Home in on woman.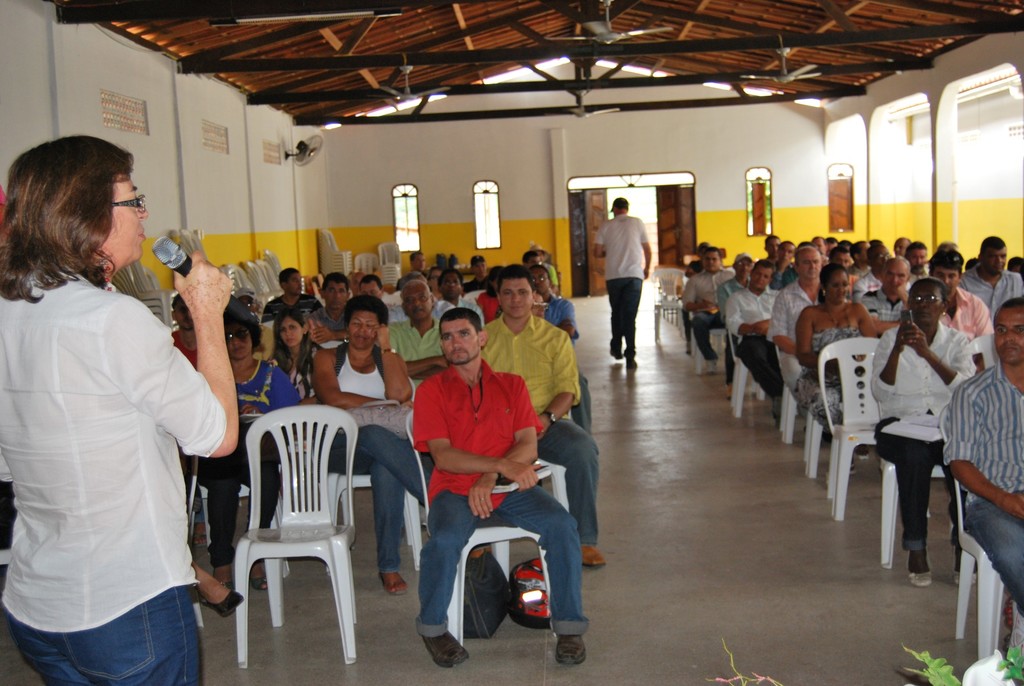
Homed in at [x1=190, y1=562, x2=246, y2=615].
